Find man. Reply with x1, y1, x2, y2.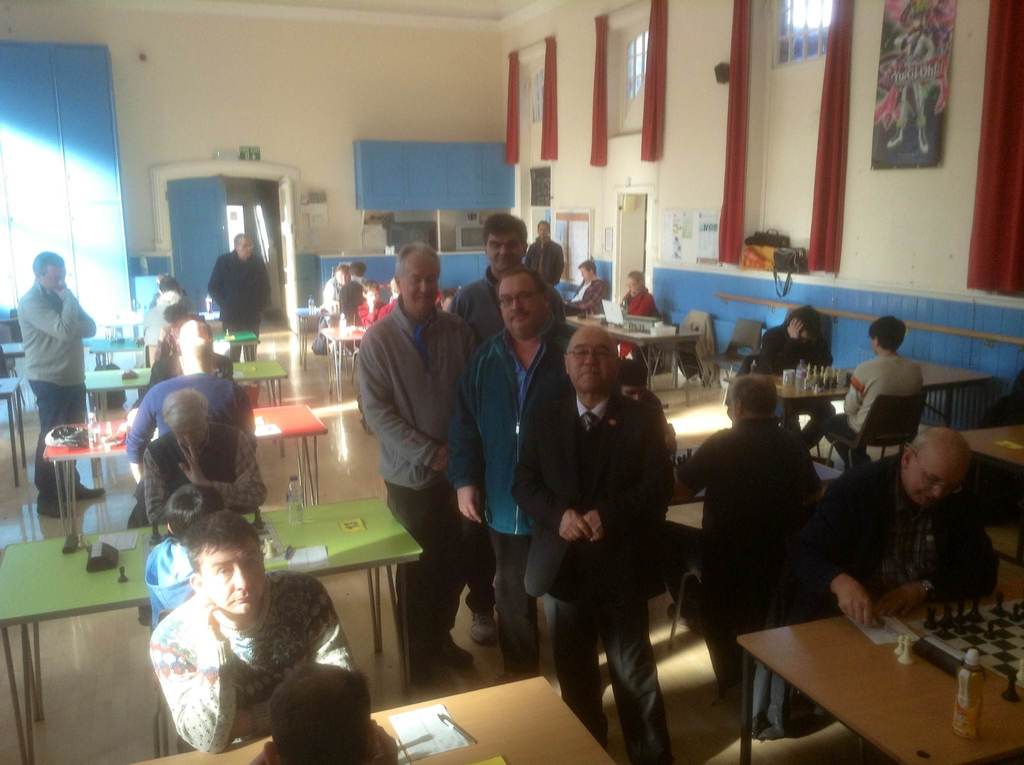
618, 363, 664, 411.
